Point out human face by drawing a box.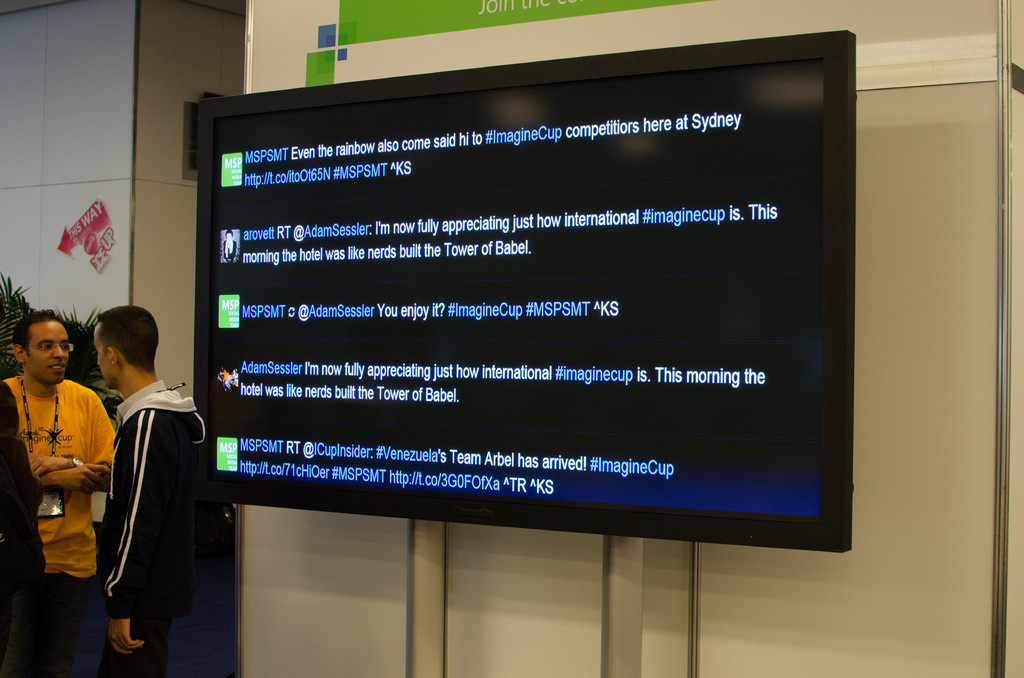
region(91, 323, 109, 380).
